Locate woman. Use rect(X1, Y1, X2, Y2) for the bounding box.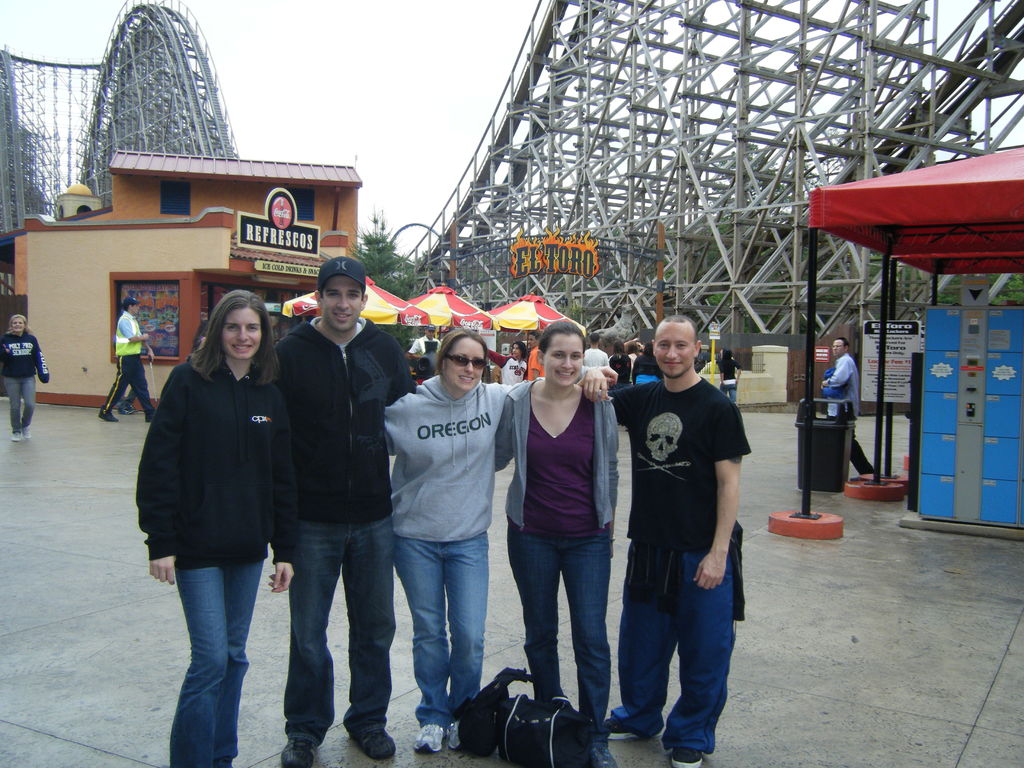
rect(715, 348, 740, 401).
